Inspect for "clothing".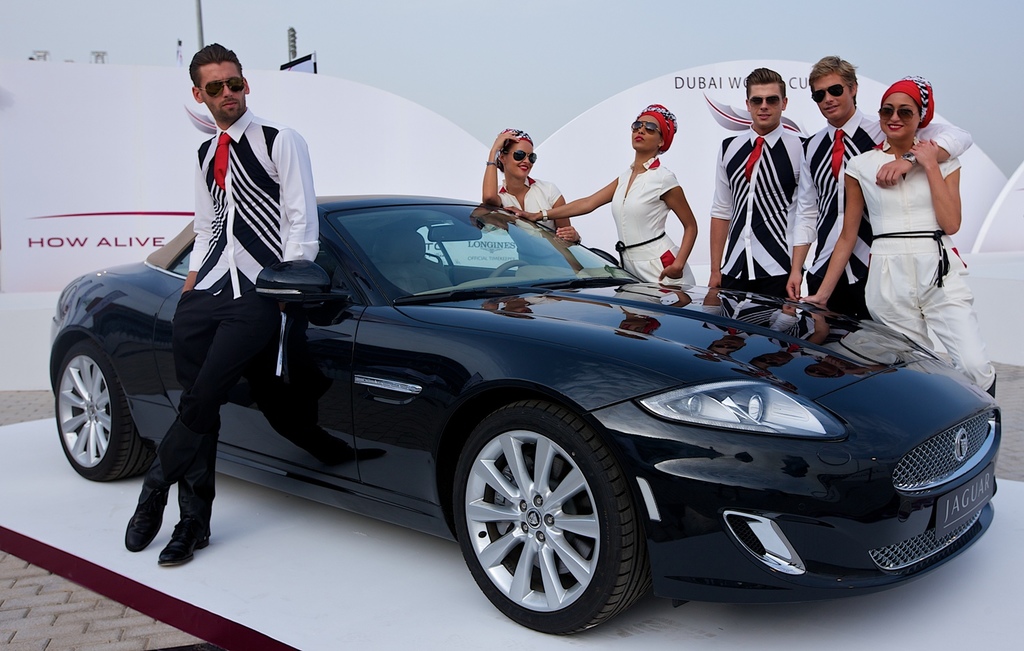
Inspection: (494, 178, 572, 237).
